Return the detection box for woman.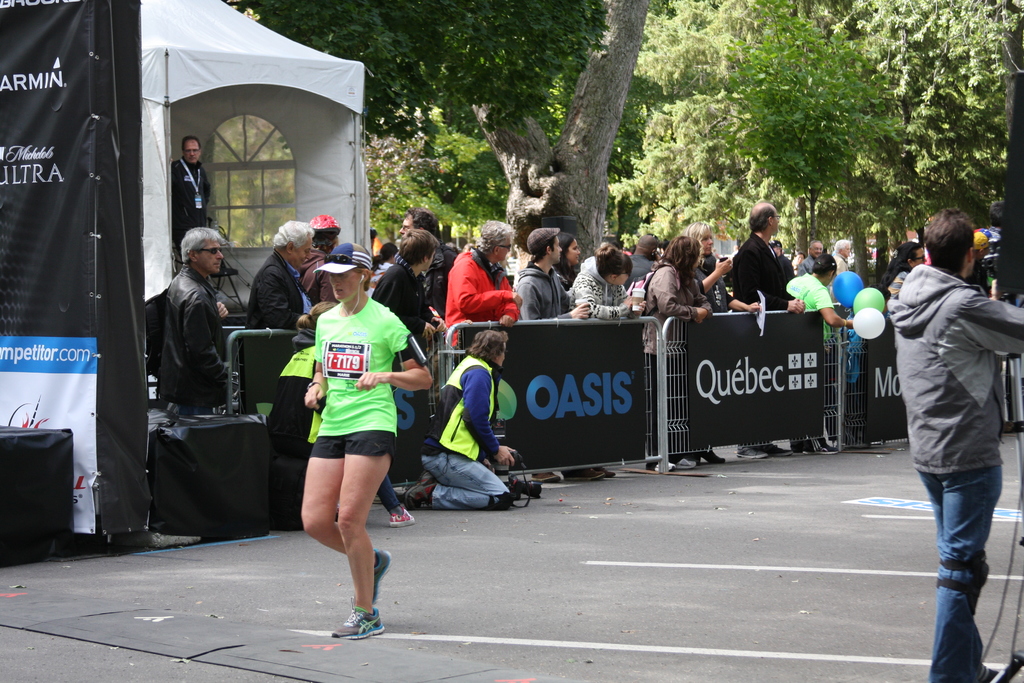
282 266 417 638.
